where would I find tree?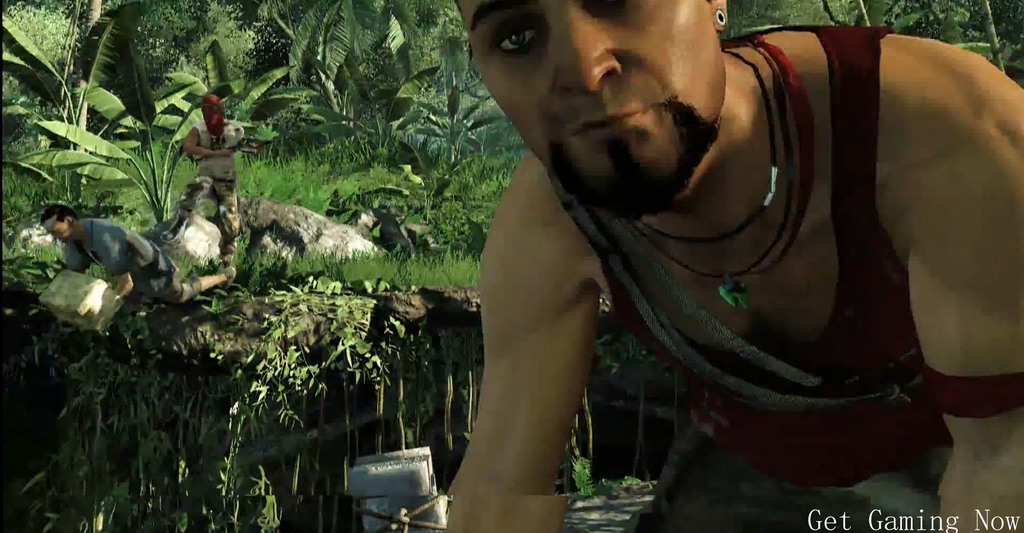
At l=1, t=0, r=434, b=251.
